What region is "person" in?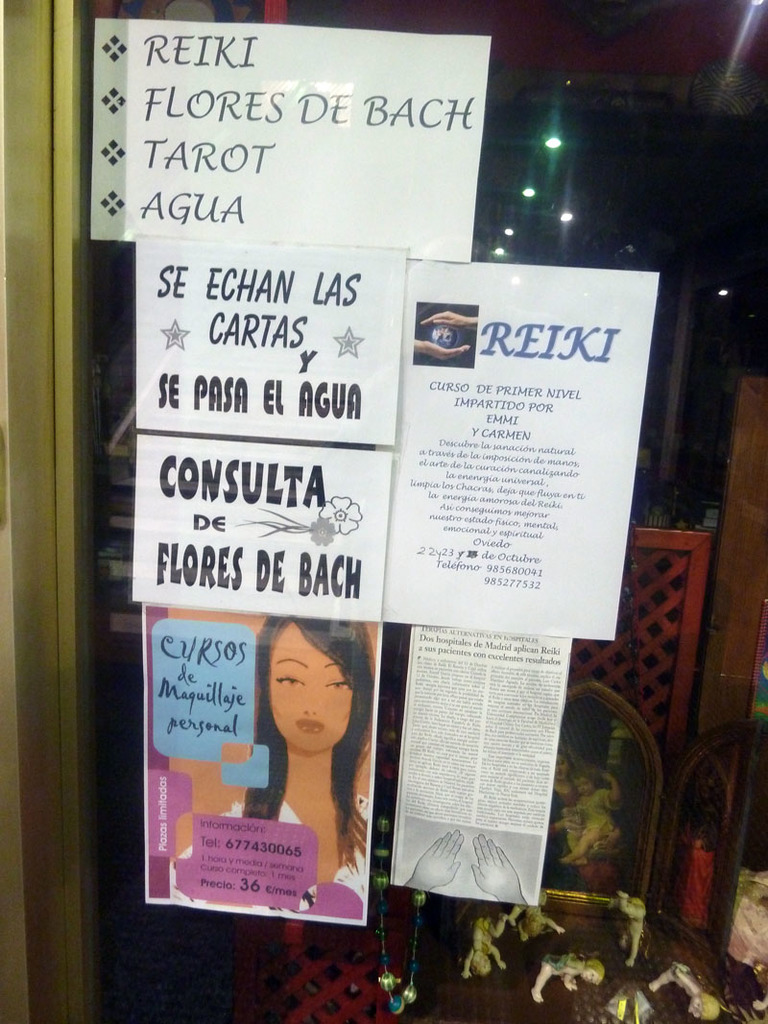
box(611, 891, 648, 962).
